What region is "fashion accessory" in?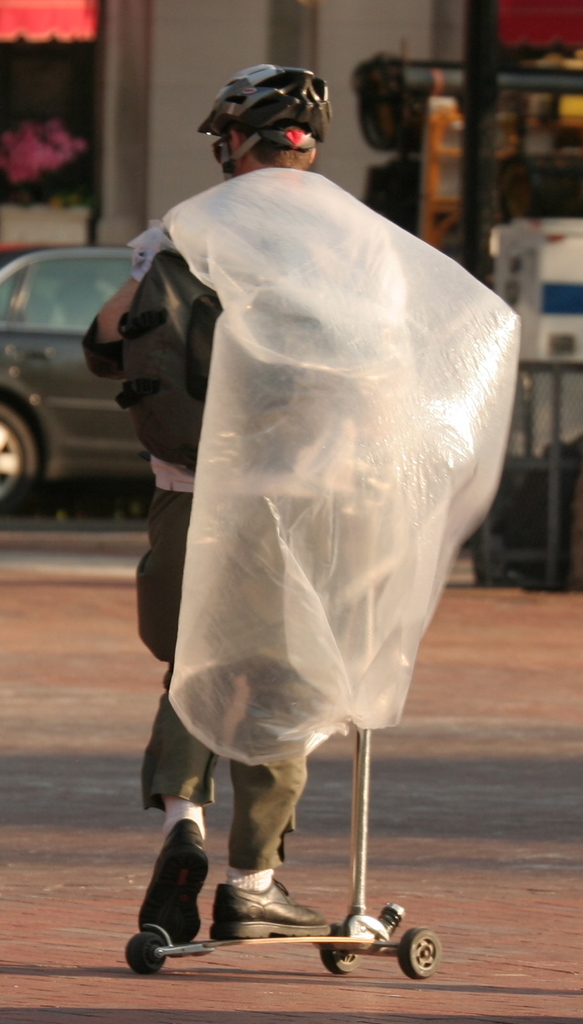
138:818:203:949.
